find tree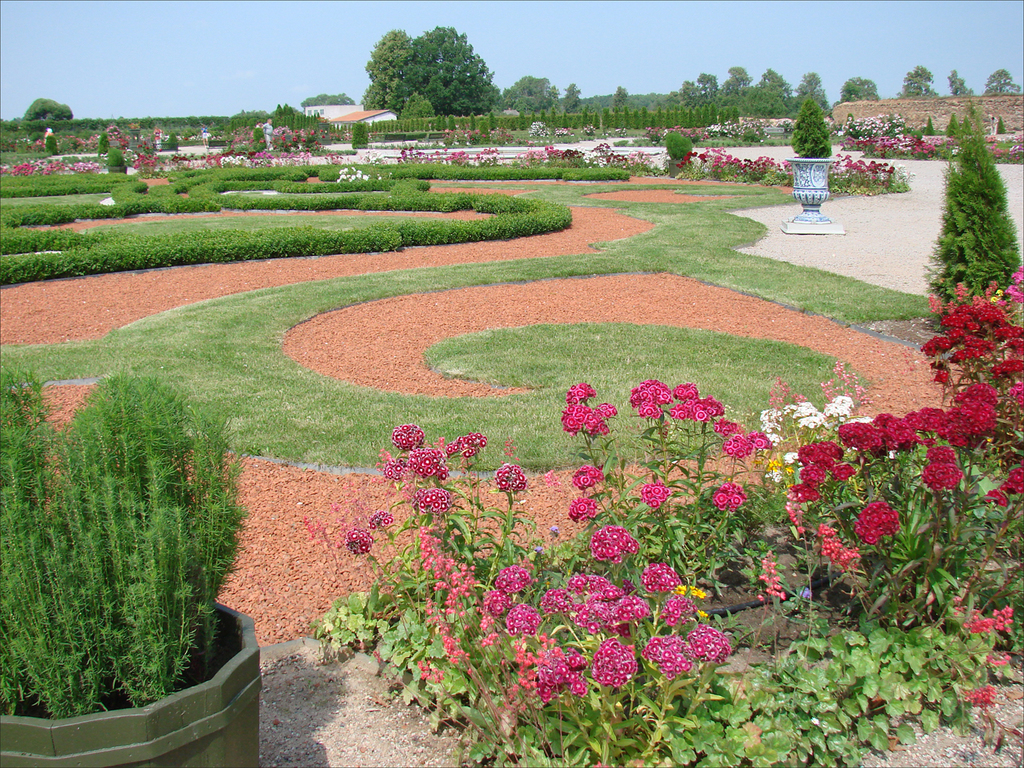
l=502, t=73, r=560, b=113
